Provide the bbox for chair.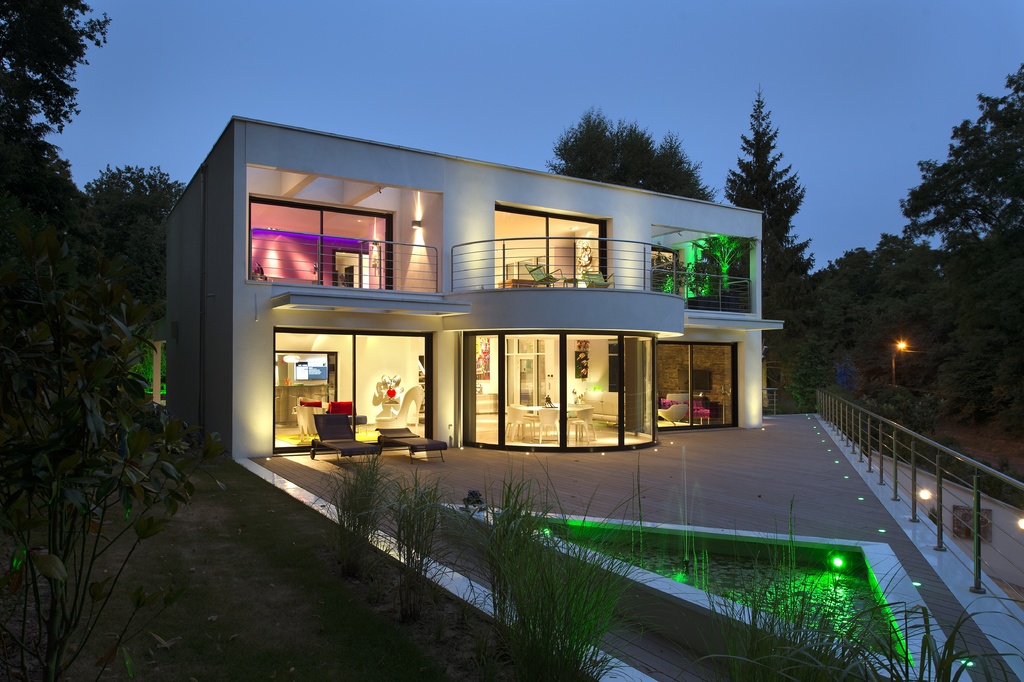
289, 393, 305, 413.
